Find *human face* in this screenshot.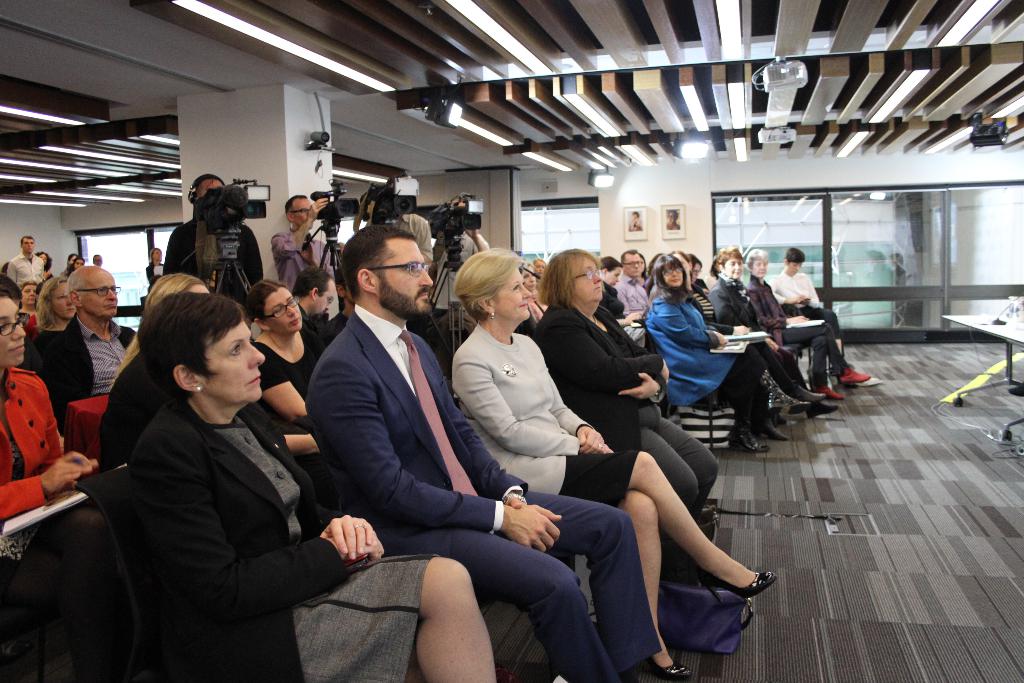
The bounding box for *human face* is x1=20 y1=286 x2=42 y2=306.
